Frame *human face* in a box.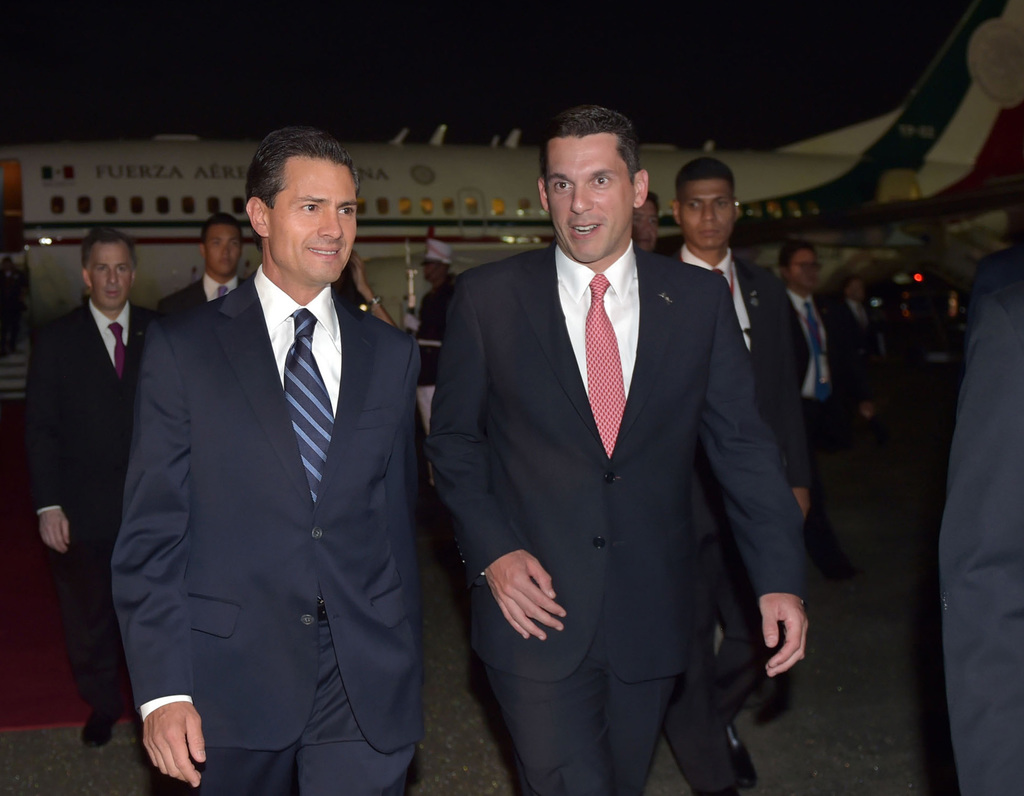
region(269, 160, 355, 283).
